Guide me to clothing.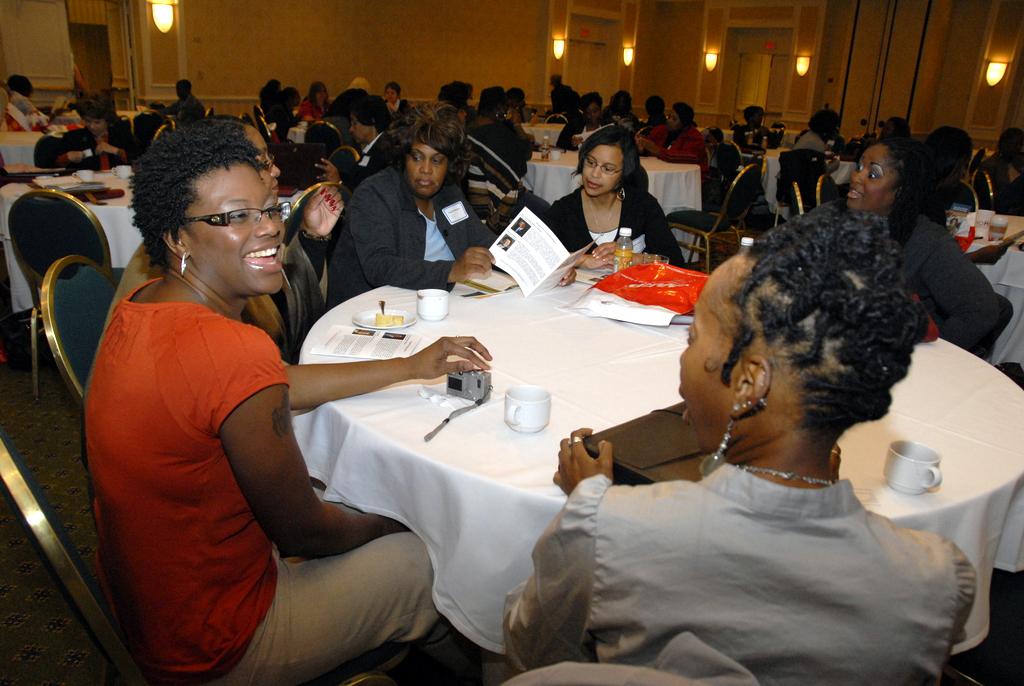
Guidance: bbox=[85, 223, 324, 370].
